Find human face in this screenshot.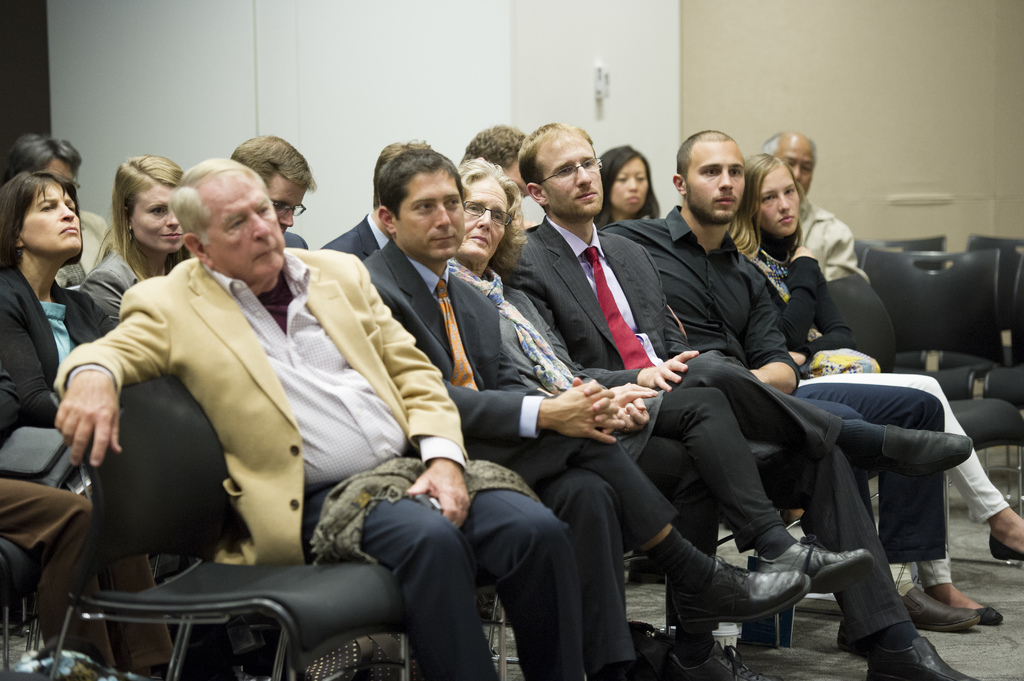
The bounding box for human face is <bbox>759, 168, 797, 236</bbox>.
